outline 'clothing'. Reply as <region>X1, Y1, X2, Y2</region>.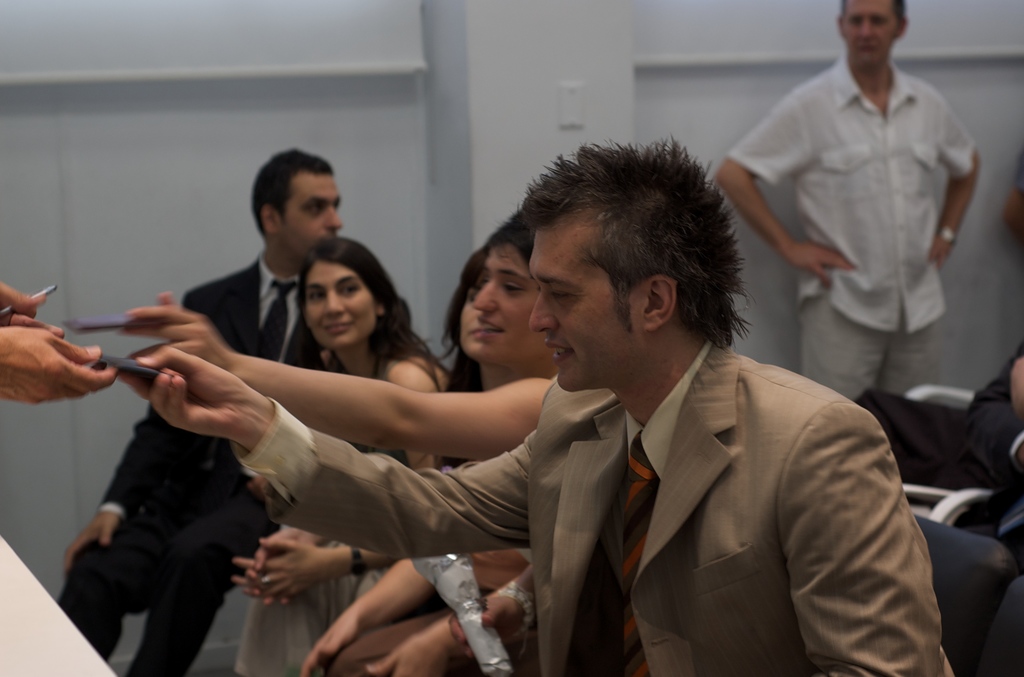
<region>732, 21, 990, 455</region>.
